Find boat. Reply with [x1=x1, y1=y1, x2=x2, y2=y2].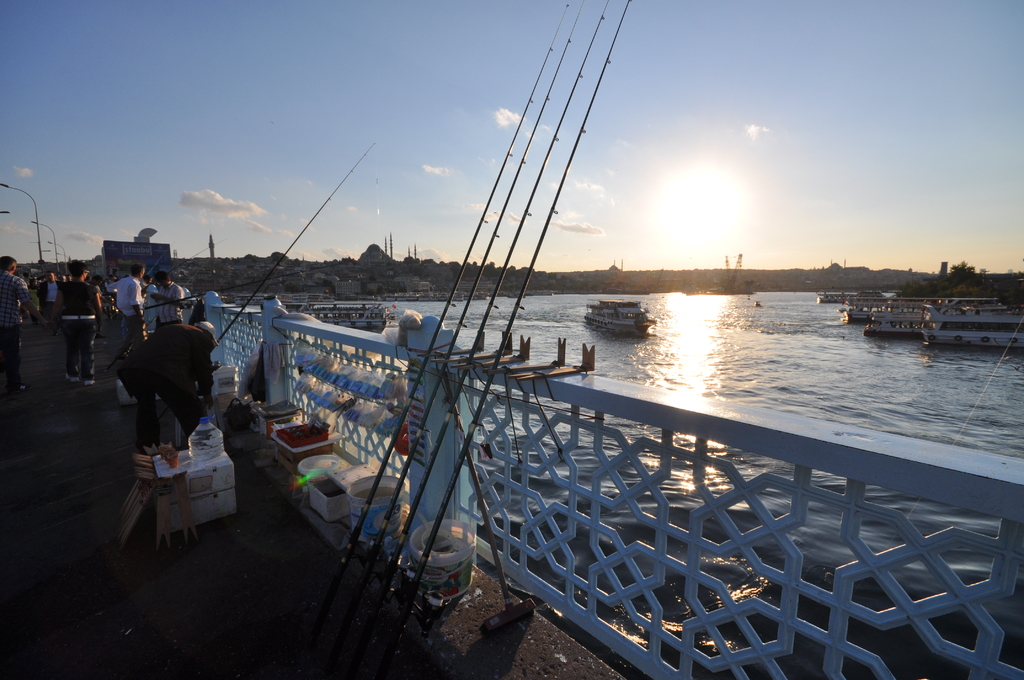
[x1=927, y1=309, x2=1023, y2=350].
